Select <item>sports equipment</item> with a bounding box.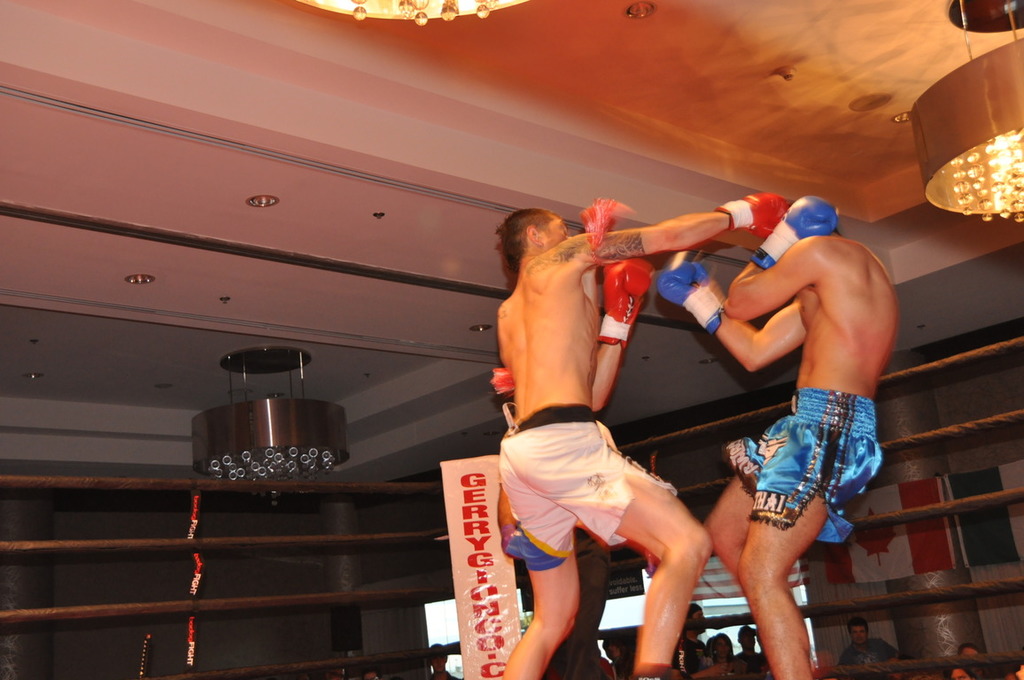
box(748, 193, 846, 273).
